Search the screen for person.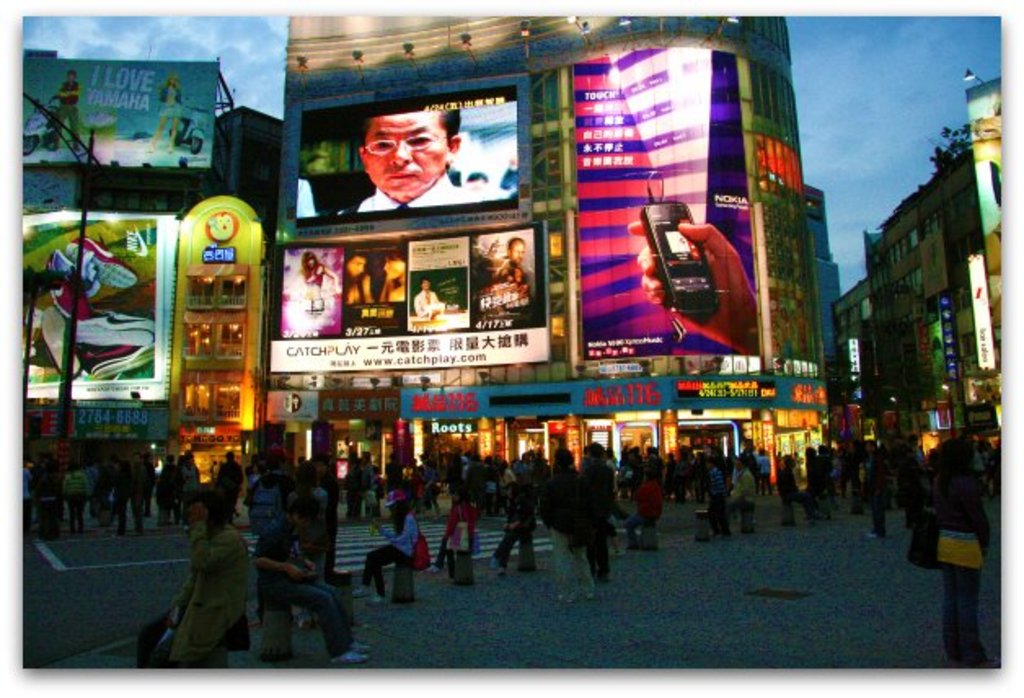
Found at x1=145 y1=75 x2=184 y2=158.
